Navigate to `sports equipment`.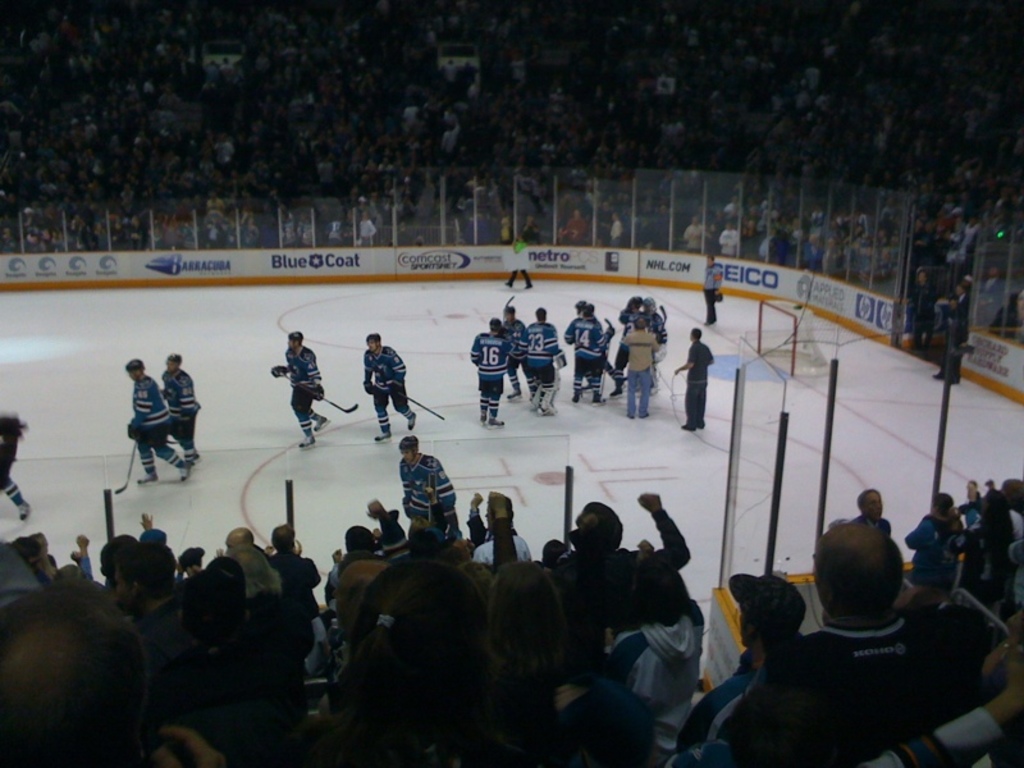
Navigation target: (left=127, top=421, right=147, bottom=444).
